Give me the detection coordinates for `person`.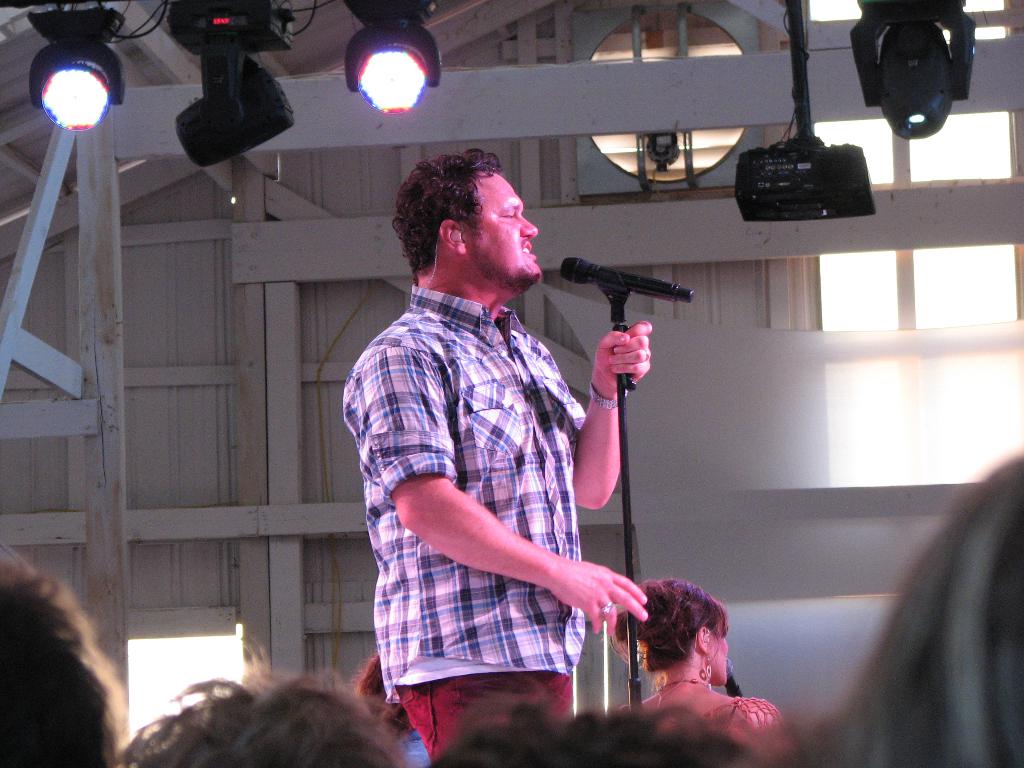
box=[342, 146, 648, 758].
